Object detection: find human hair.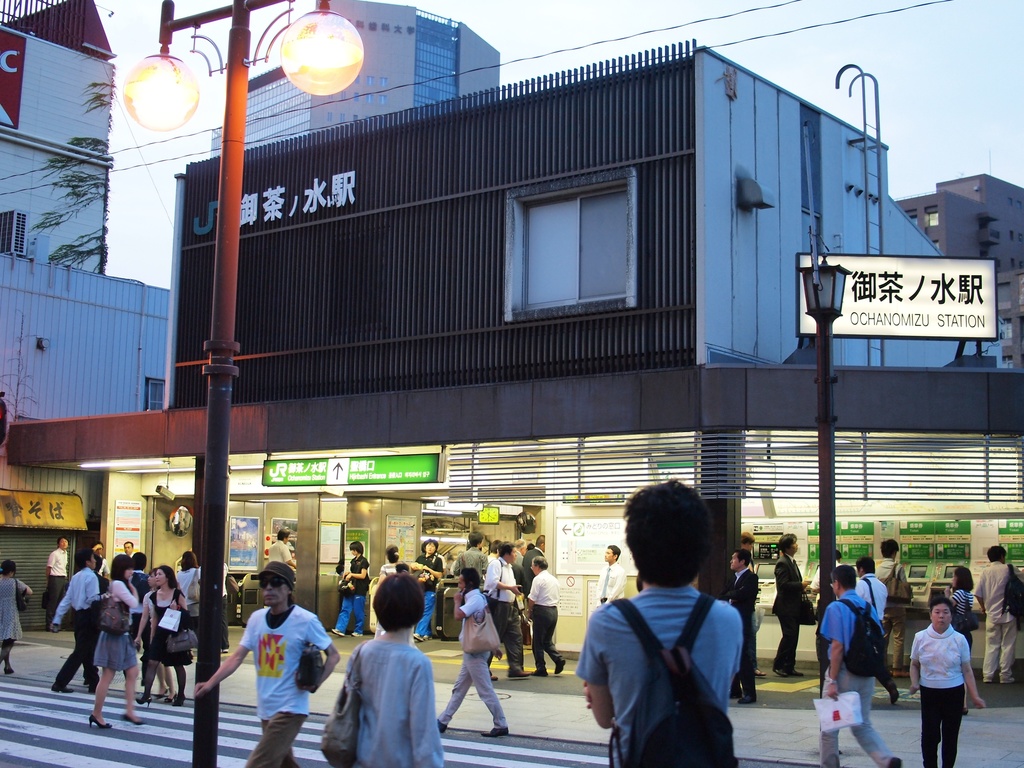
select_region(456, 566, 478, 591).
